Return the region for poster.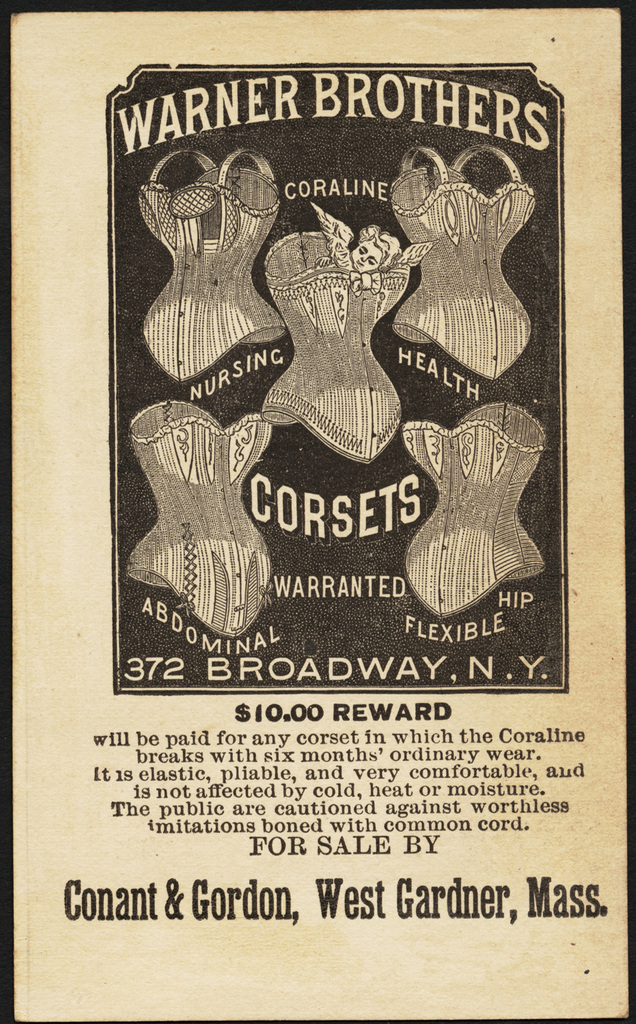
region(0, 0, 635, 1023).
